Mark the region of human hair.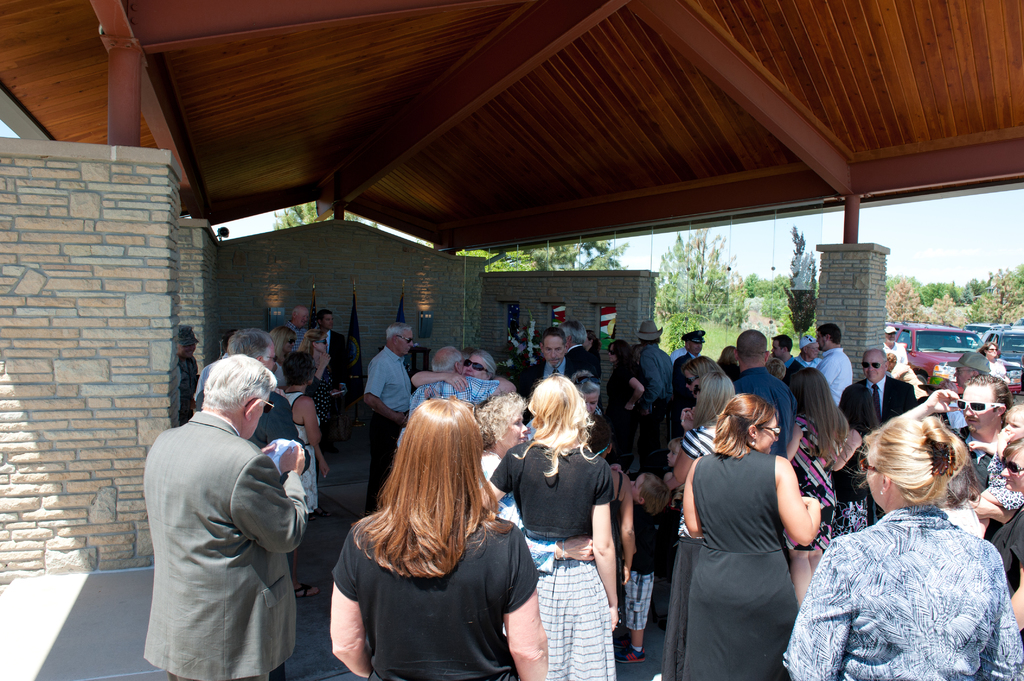
Region: (x1=543, y1=328, x2=566, y2=345).
